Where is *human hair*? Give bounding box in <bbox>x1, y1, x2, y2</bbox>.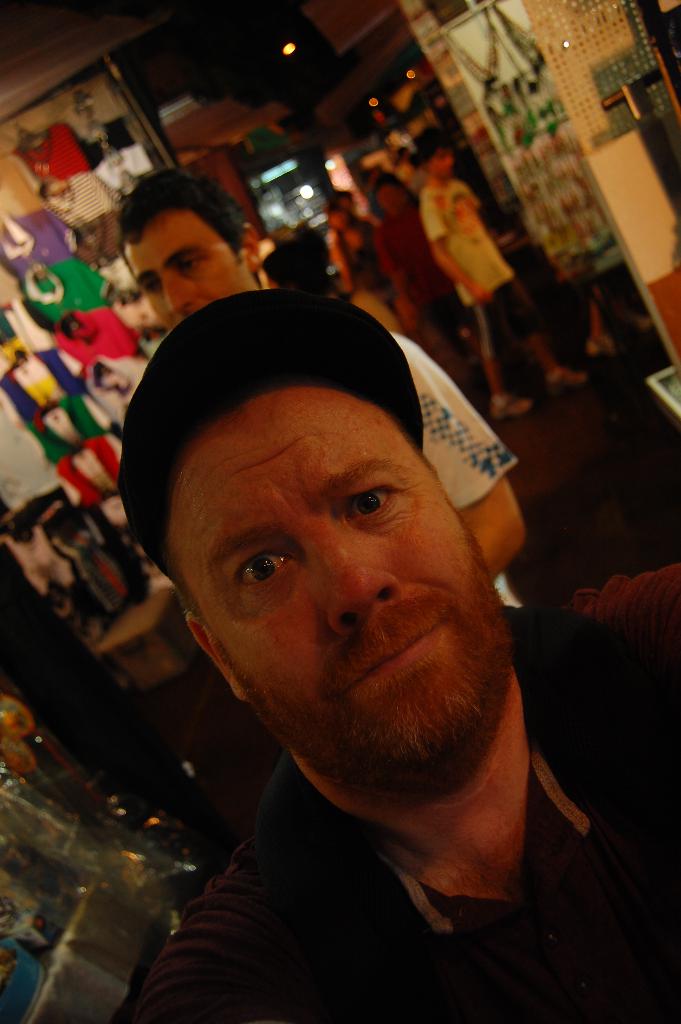
<bbox>99, 169, 249, 291</bbox>.
